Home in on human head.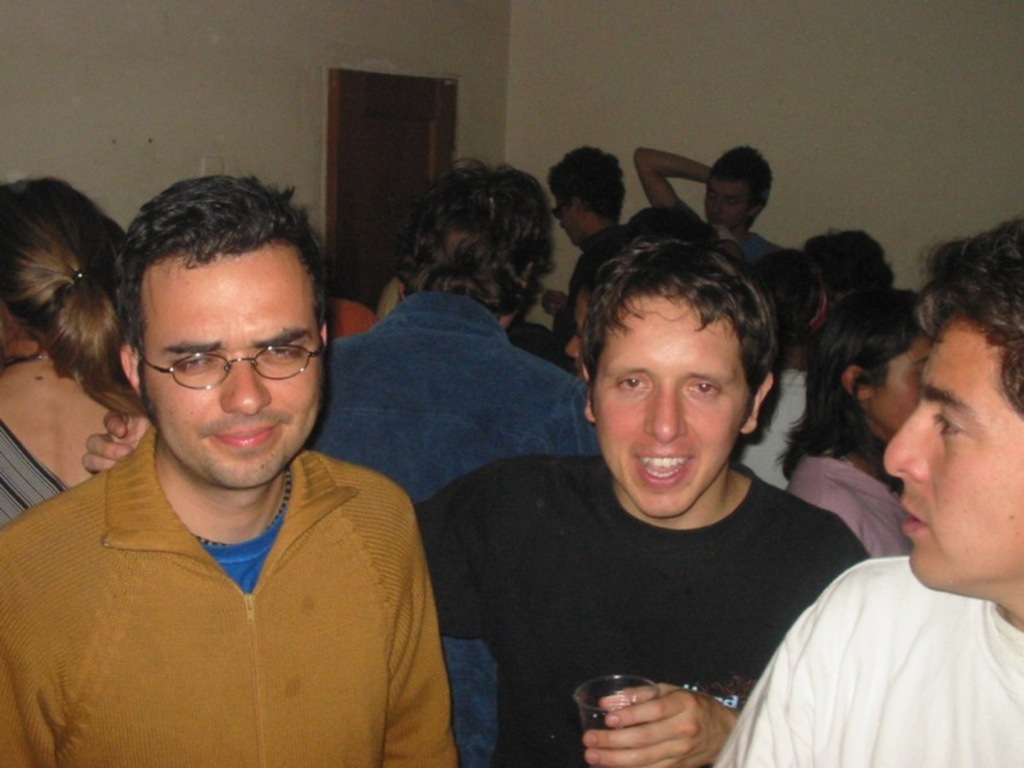
Homed in at left=562, top=207, right=705, bottom=378.
